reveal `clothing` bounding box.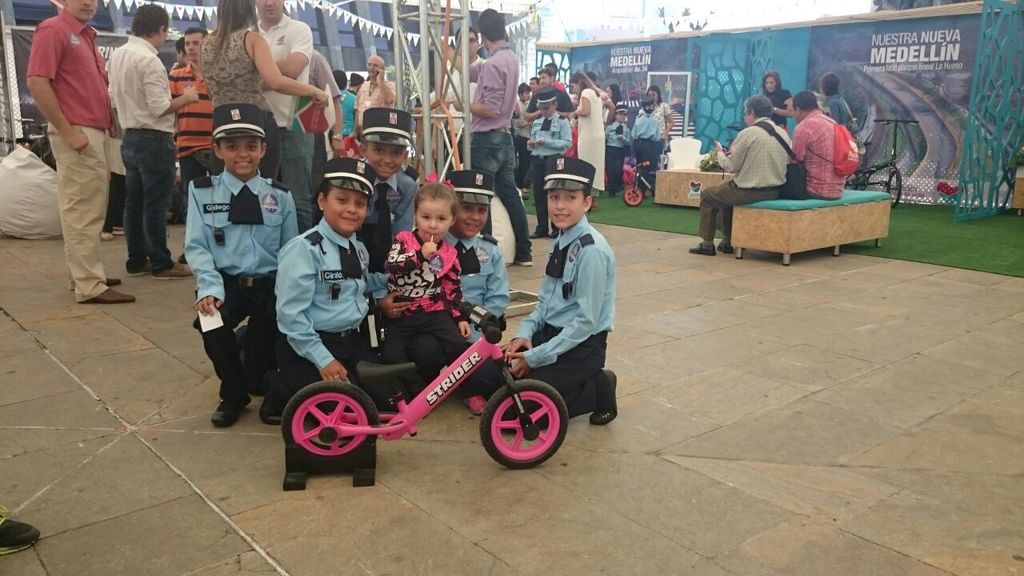
Revealed: 164 64 226 180.
